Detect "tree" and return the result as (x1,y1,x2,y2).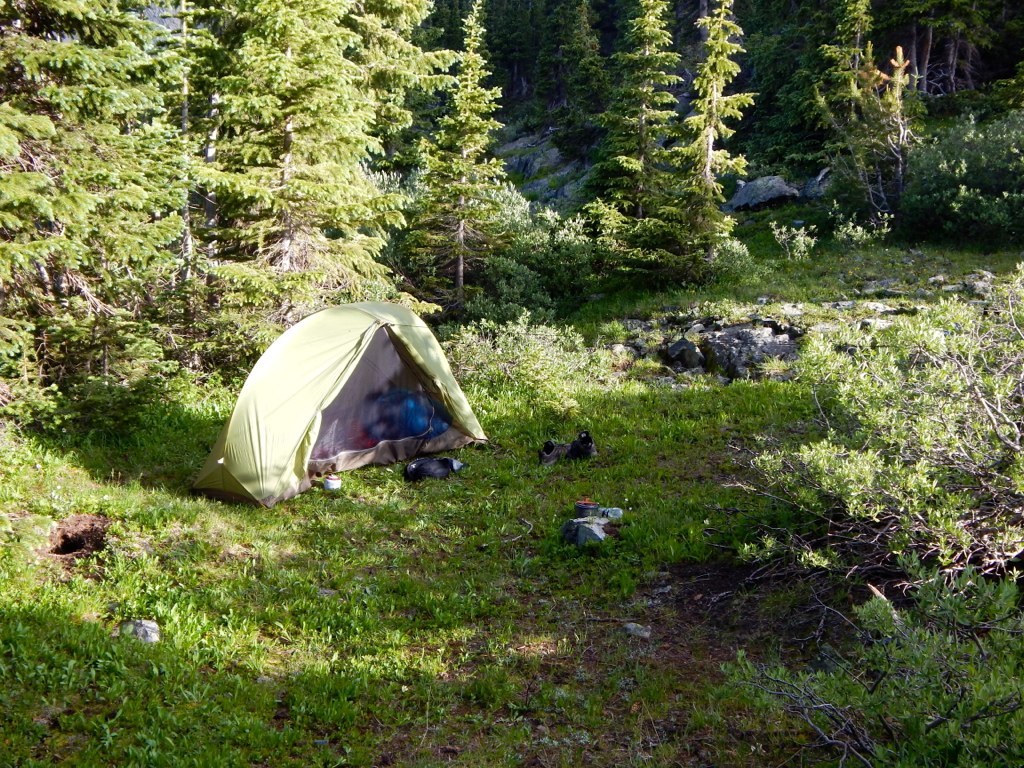
(0,0,262,427).
